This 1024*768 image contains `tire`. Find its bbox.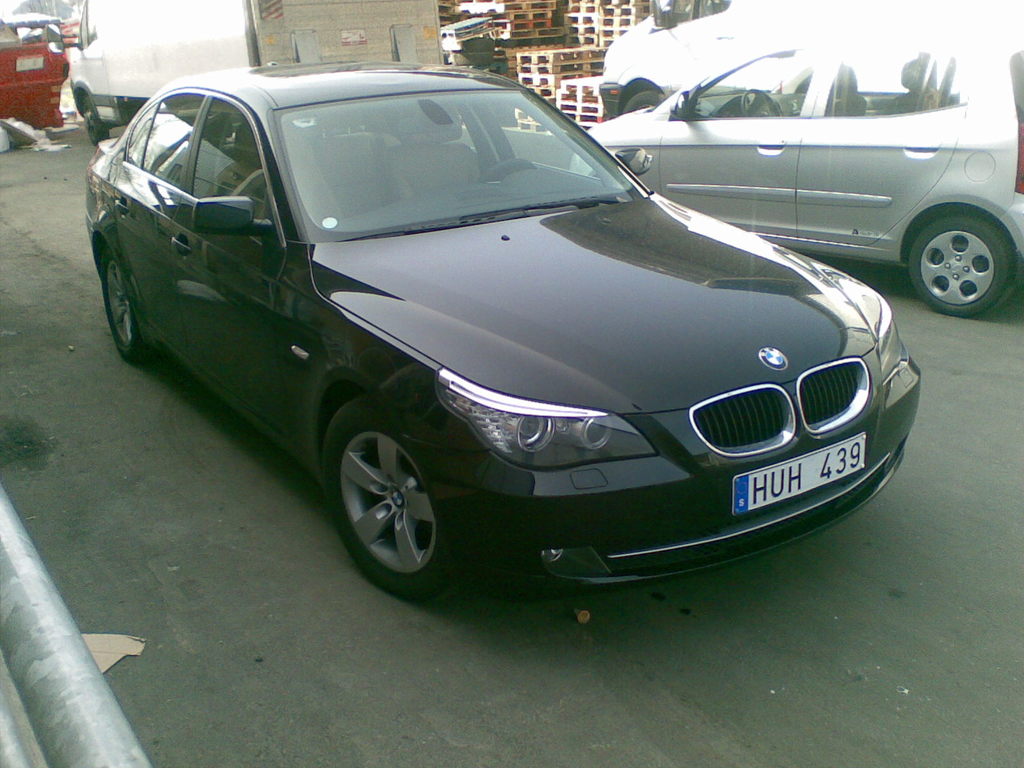
bbox=(620, 87, 662, 115).
